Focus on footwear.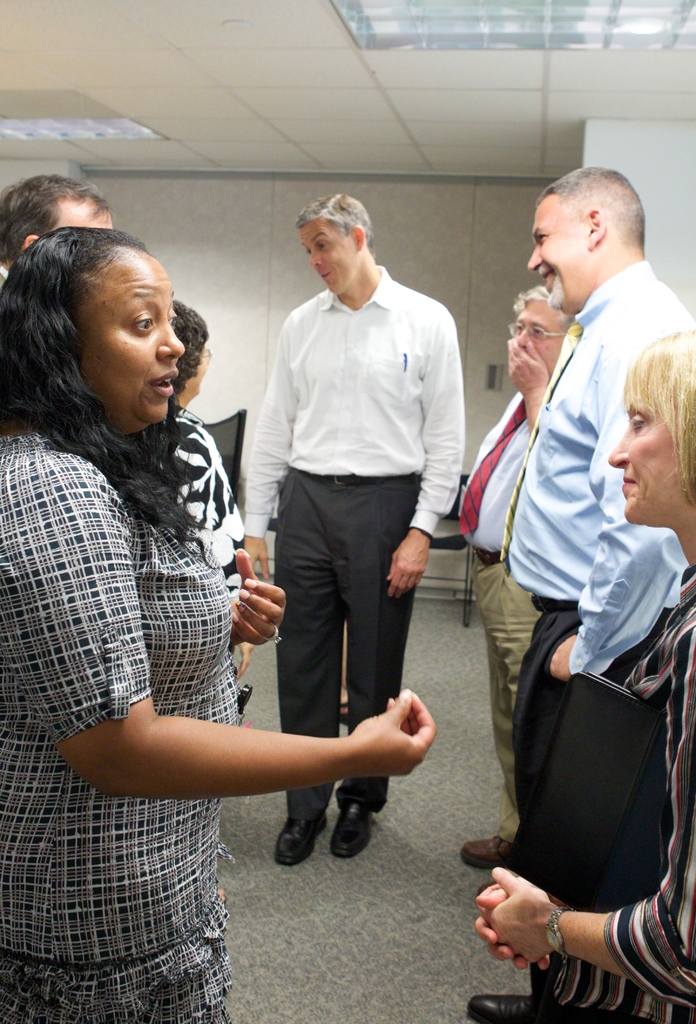
Focused at left=463, top=836, right=510, bottom=870.
